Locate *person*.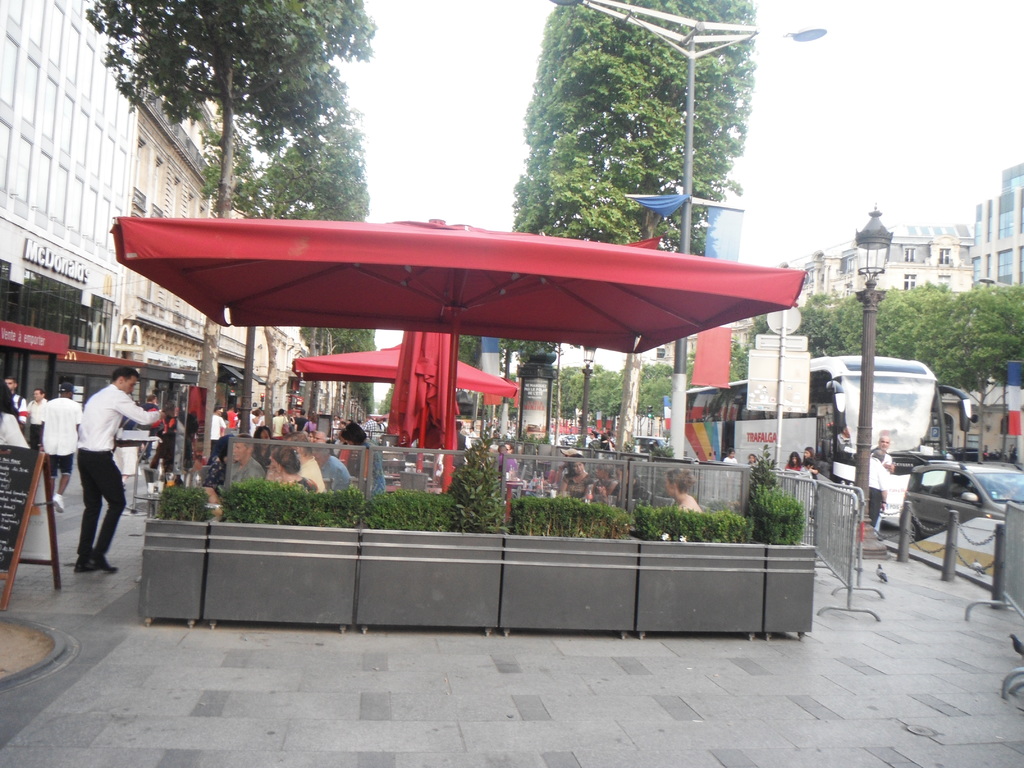
Bounding box: <region>803, 447, 814, 456</region>.
